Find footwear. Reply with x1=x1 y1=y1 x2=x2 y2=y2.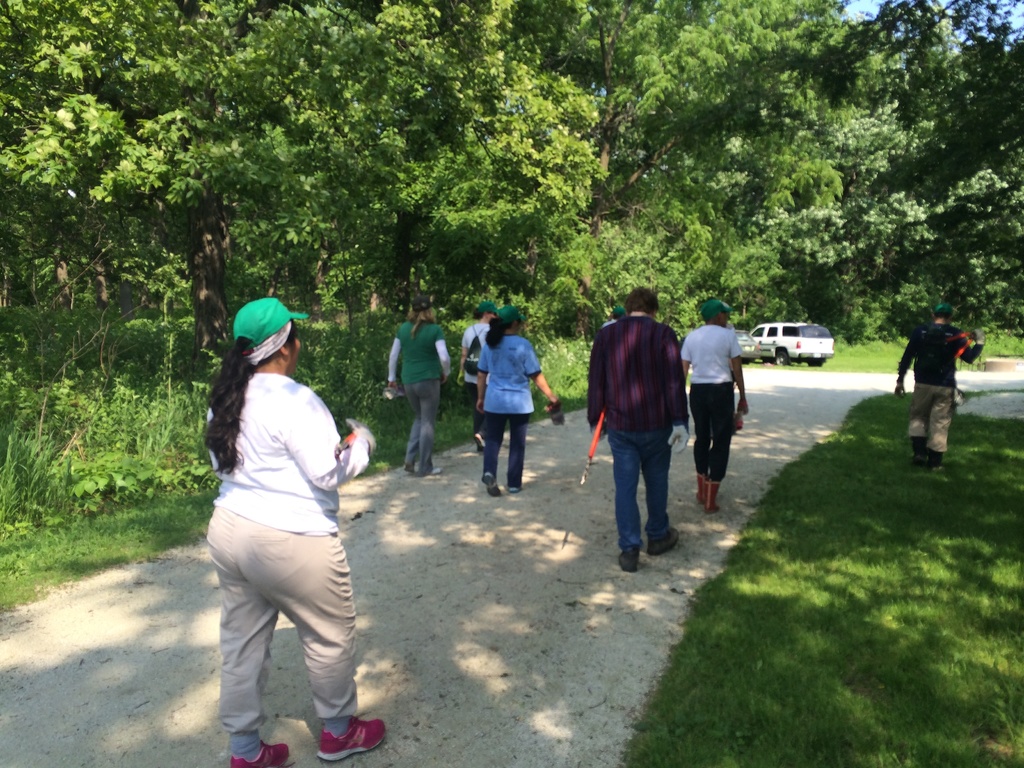
x1=424 y1=463 x2=445 y2=477.
